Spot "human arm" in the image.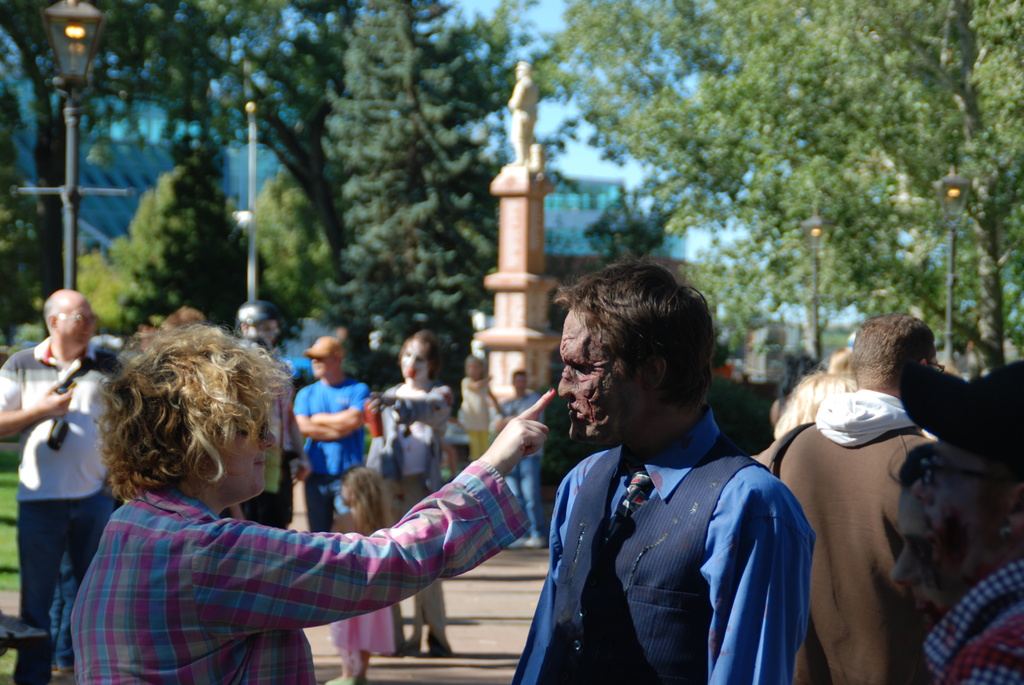
"human arm" found at <box>305,385,367,421</box>.
